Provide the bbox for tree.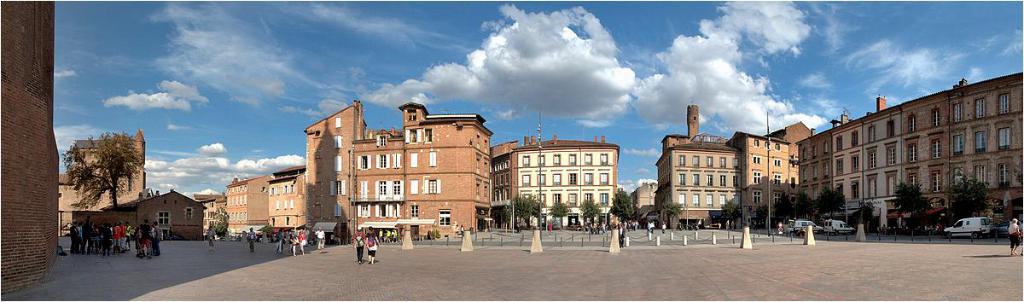
[left=215, top=205, right=226, bottom=241].
